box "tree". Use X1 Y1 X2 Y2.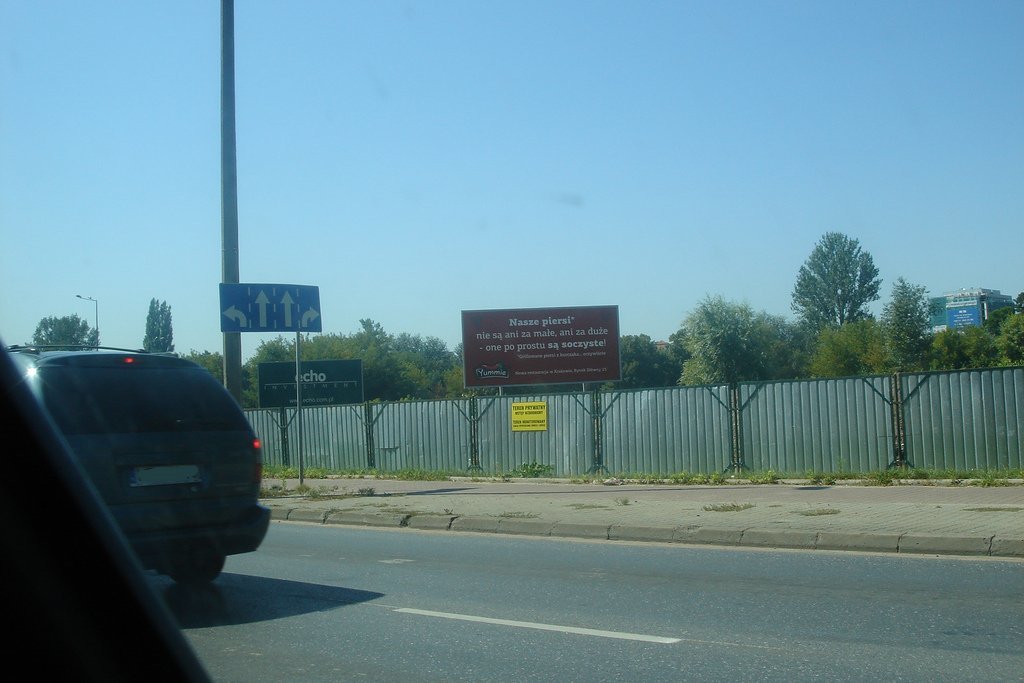
584 330 671 390.
